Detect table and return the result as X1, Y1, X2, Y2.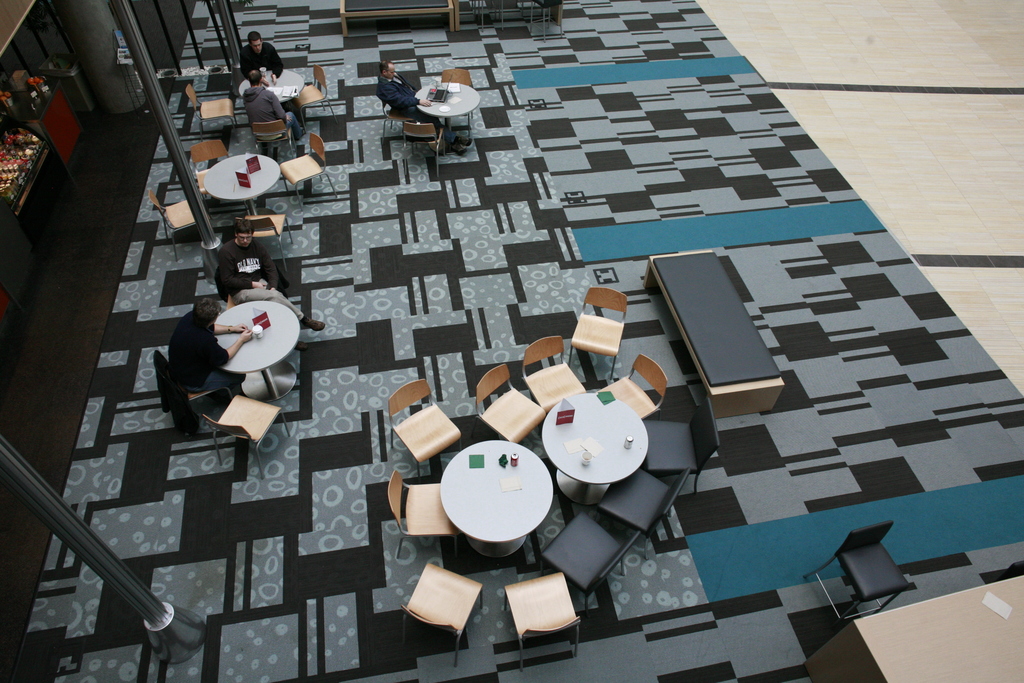
198, 154, 281, 219.
